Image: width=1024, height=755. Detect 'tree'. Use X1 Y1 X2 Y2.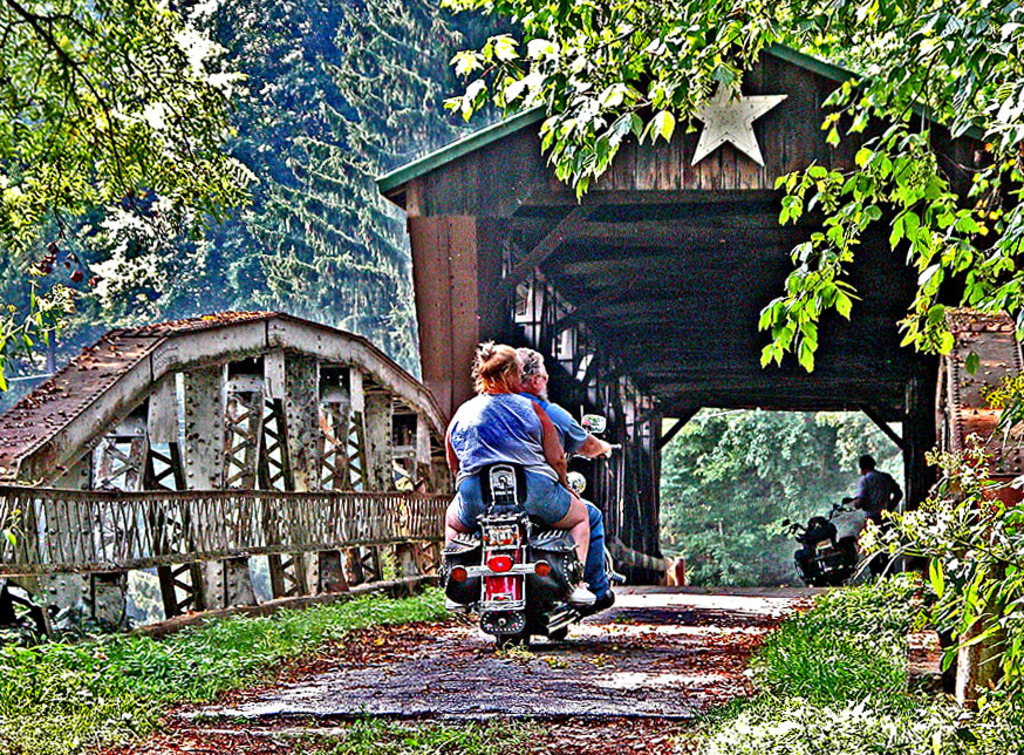
451 0 1023 383.
